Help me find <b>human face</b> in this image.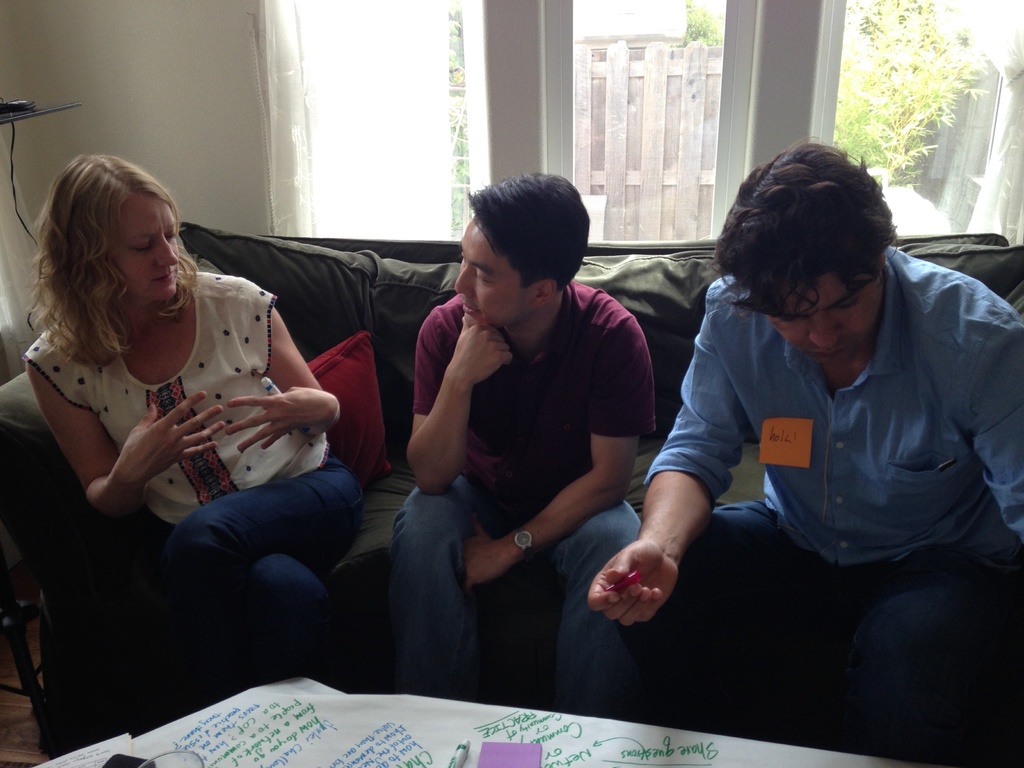
Found it: 769/270/881/364.
